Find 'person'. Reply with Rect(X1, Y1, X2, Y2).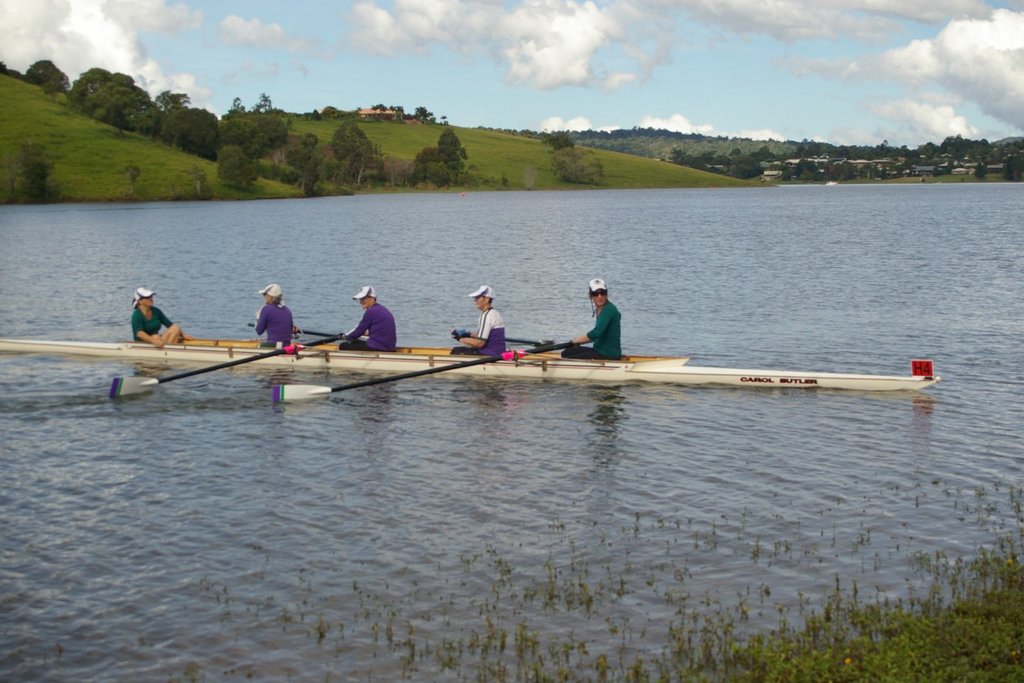
Rect(572, 279, 639, 359).
